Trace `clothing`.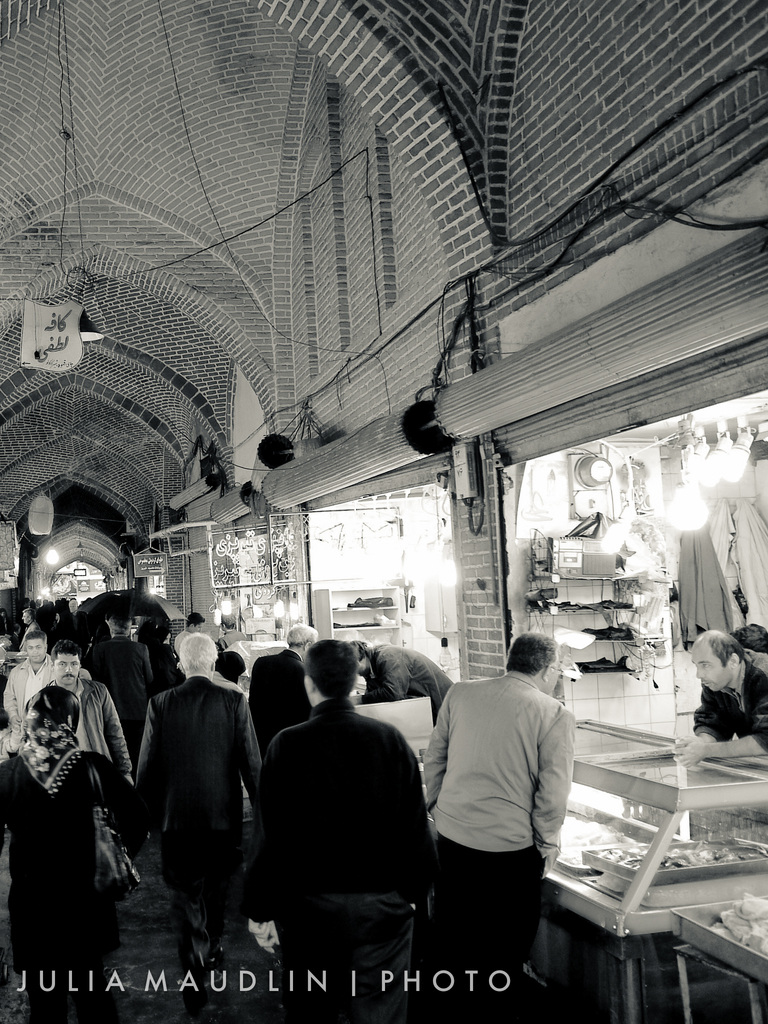
Traced to BBox(248, 653, 321, 749).
